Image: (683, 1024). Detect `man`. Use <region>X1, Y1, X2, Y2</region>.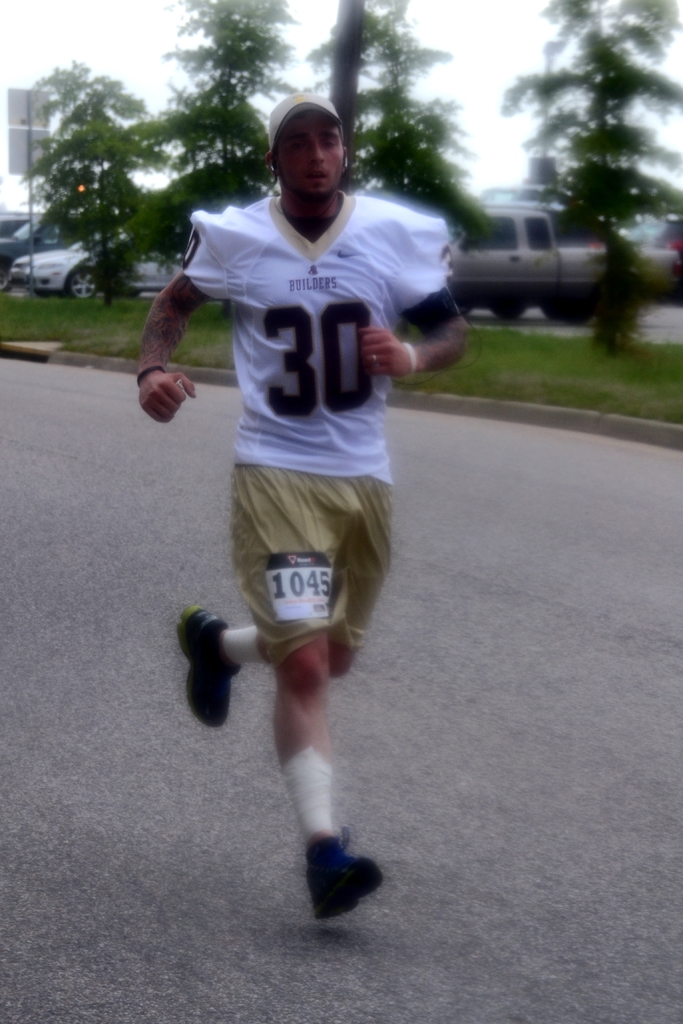
<region>130, 96, 473, 919</region>.
